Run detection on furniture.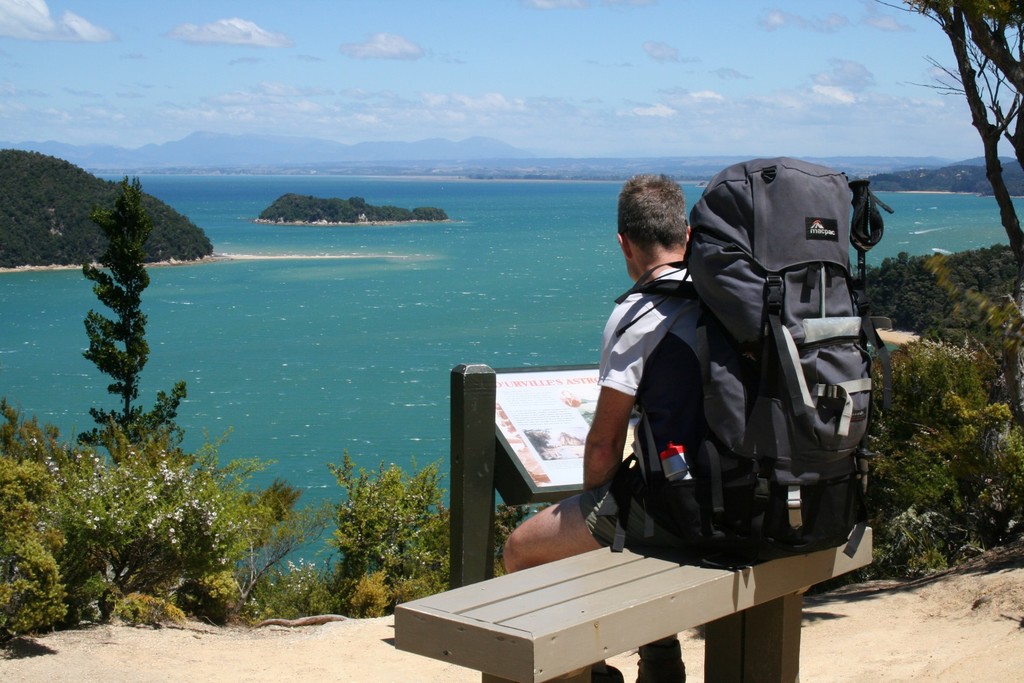
Result: rect(389, 525, 874, 682).
